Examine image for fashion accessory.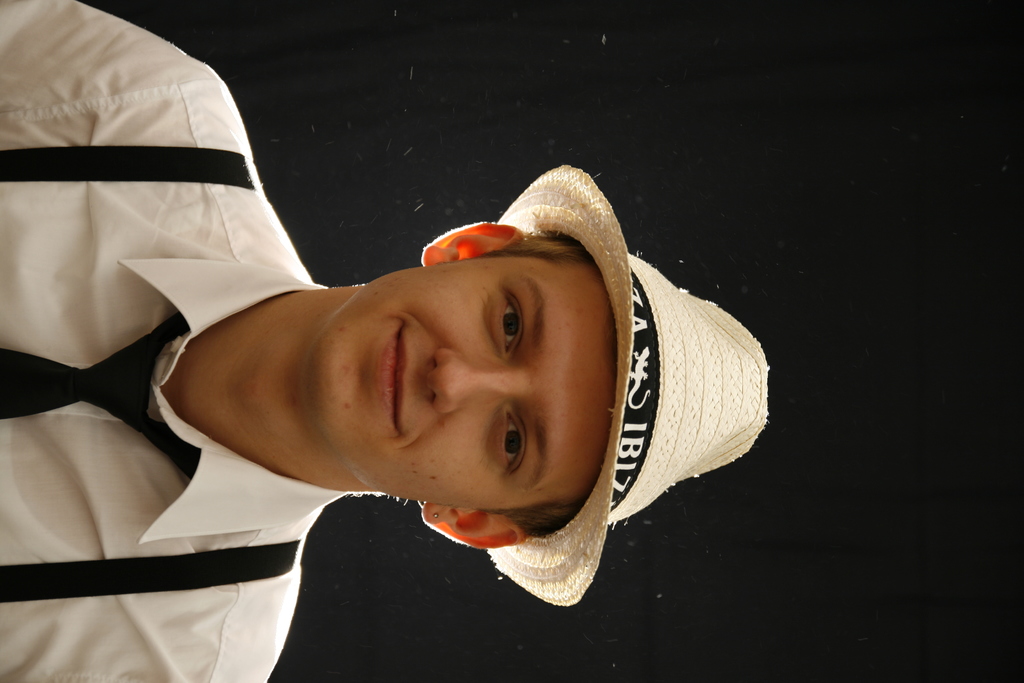
Examination result: l=0, t=306, r=200, b=482.
